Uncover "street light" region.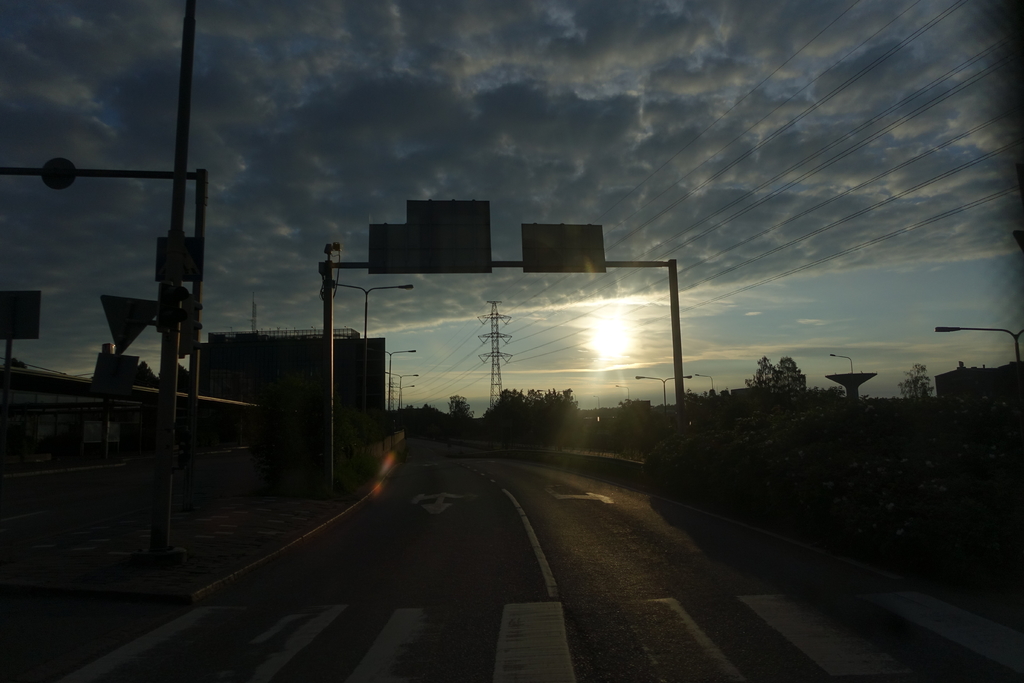
Uncovered: region(938, 327, 1023, 400).
